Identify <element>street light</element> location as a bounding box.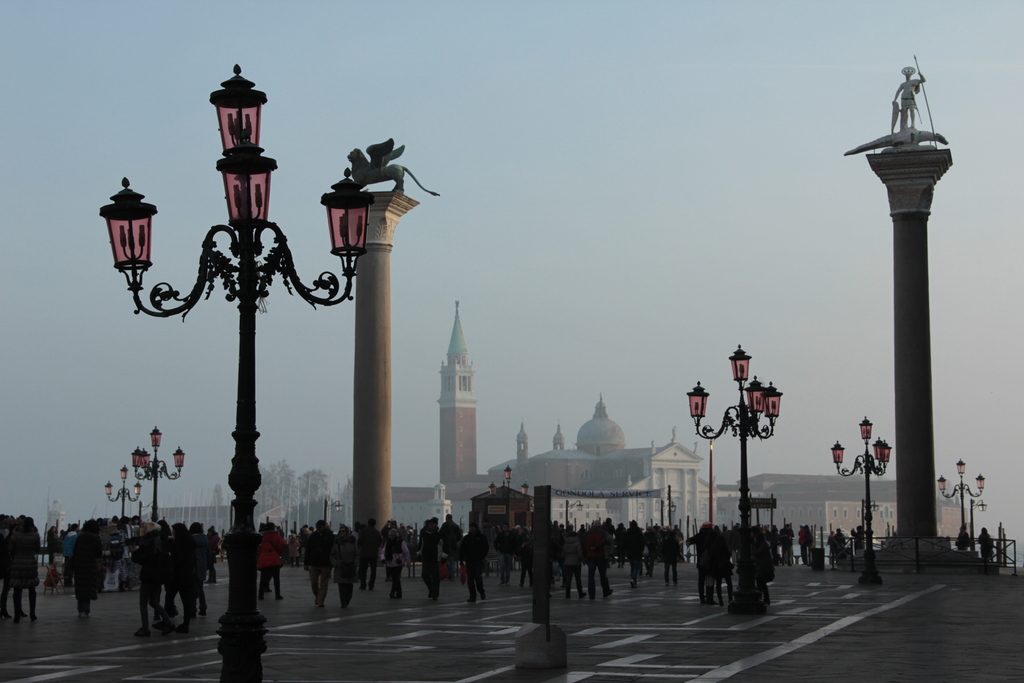
bbox(105, 466, 139, 515).
